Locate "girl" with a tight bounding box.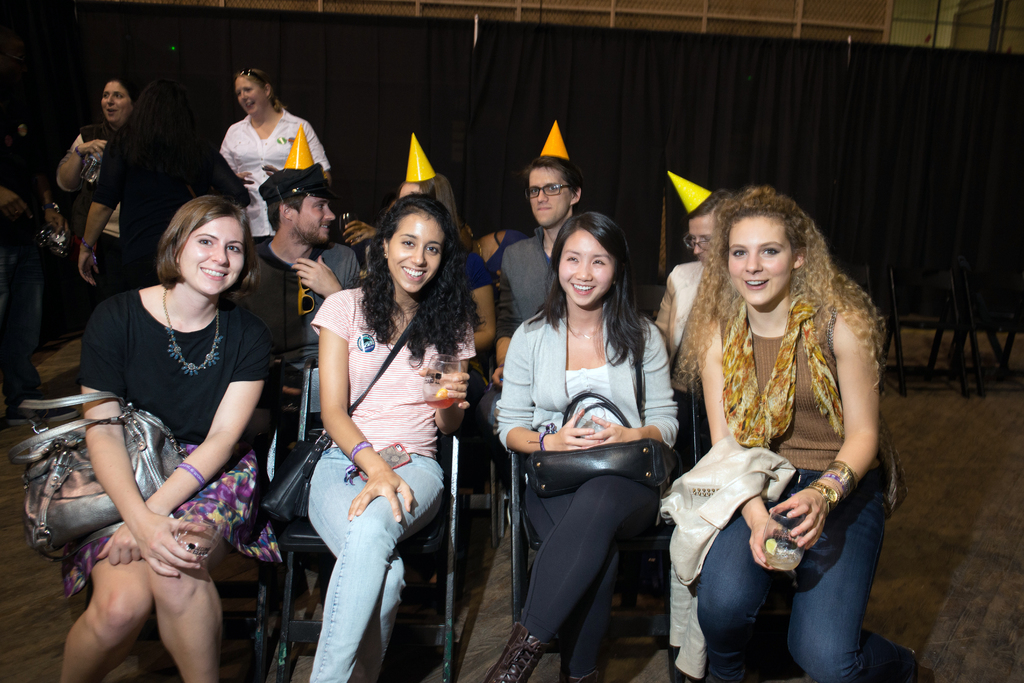
{"x1": 673, "y1": 181, "x2": 911, "y2": 682}.
